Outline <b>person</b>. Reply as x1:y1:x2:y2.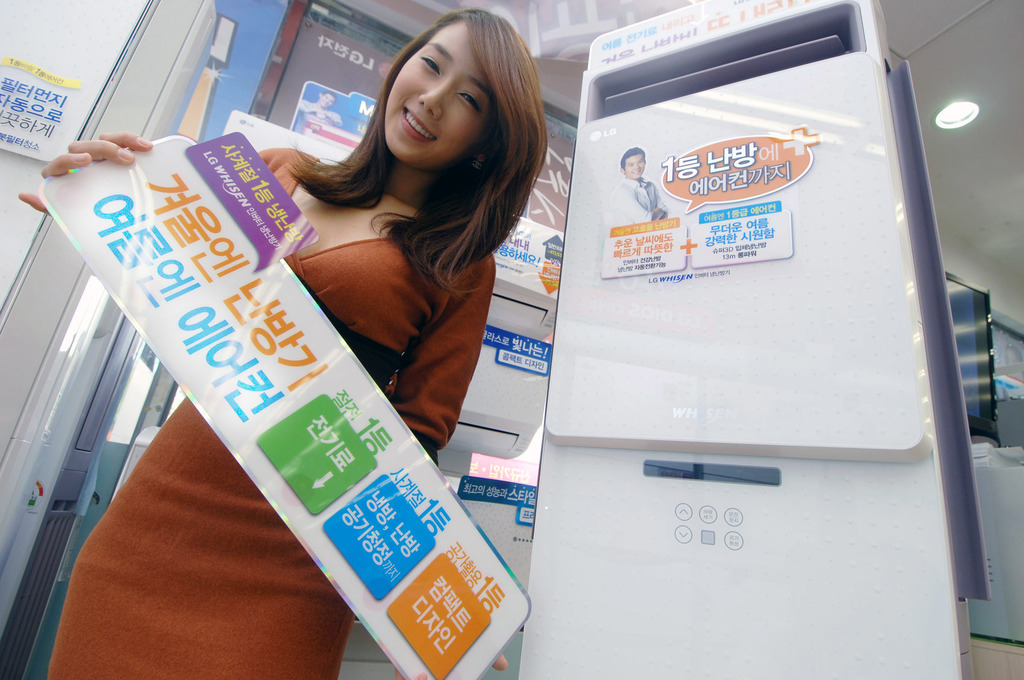
110:36:577:675.
